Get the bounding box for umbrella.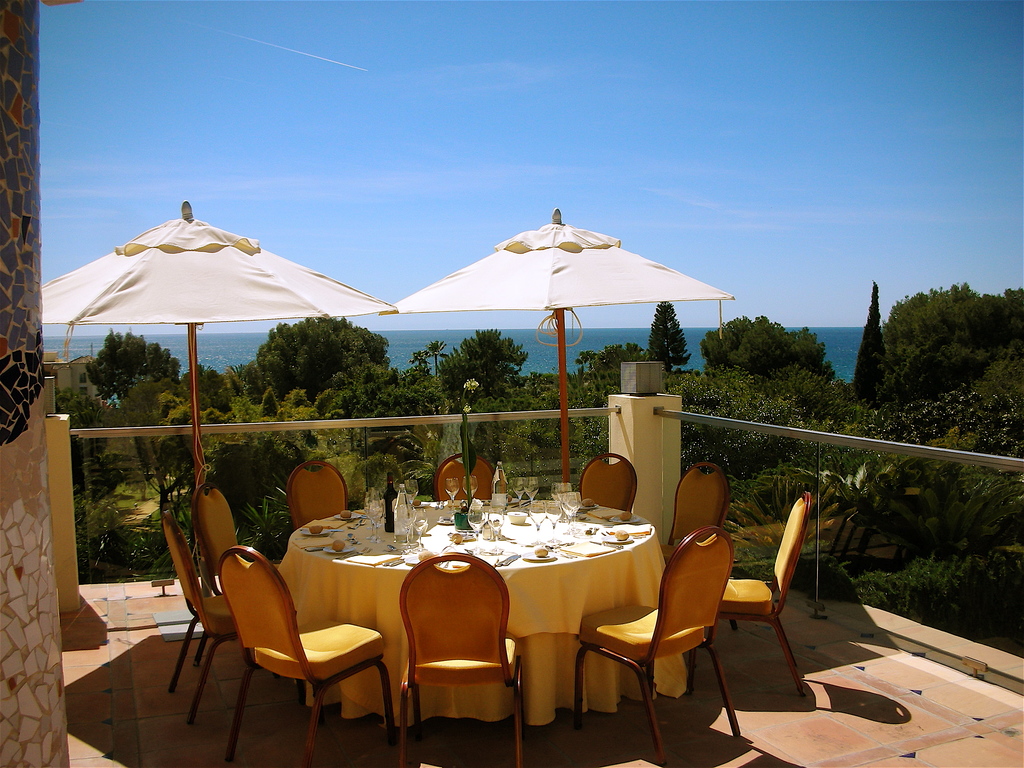
381, 208, 735, 483.
